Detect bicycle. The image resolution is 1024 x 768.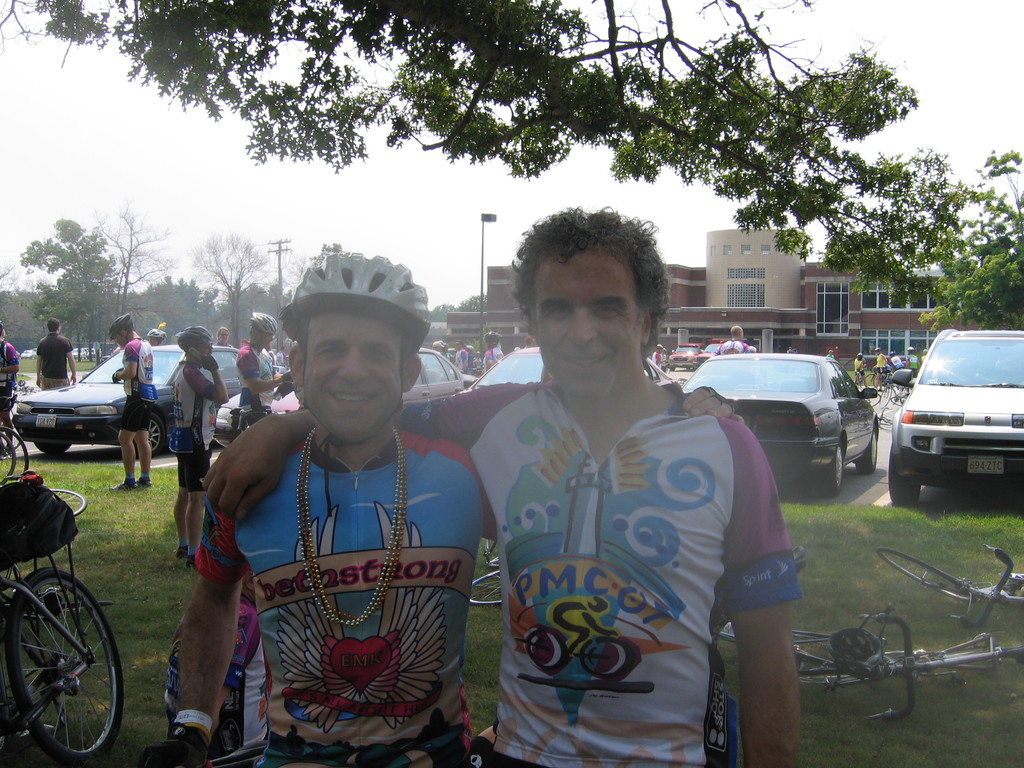
(880, 376, 913, 408).
